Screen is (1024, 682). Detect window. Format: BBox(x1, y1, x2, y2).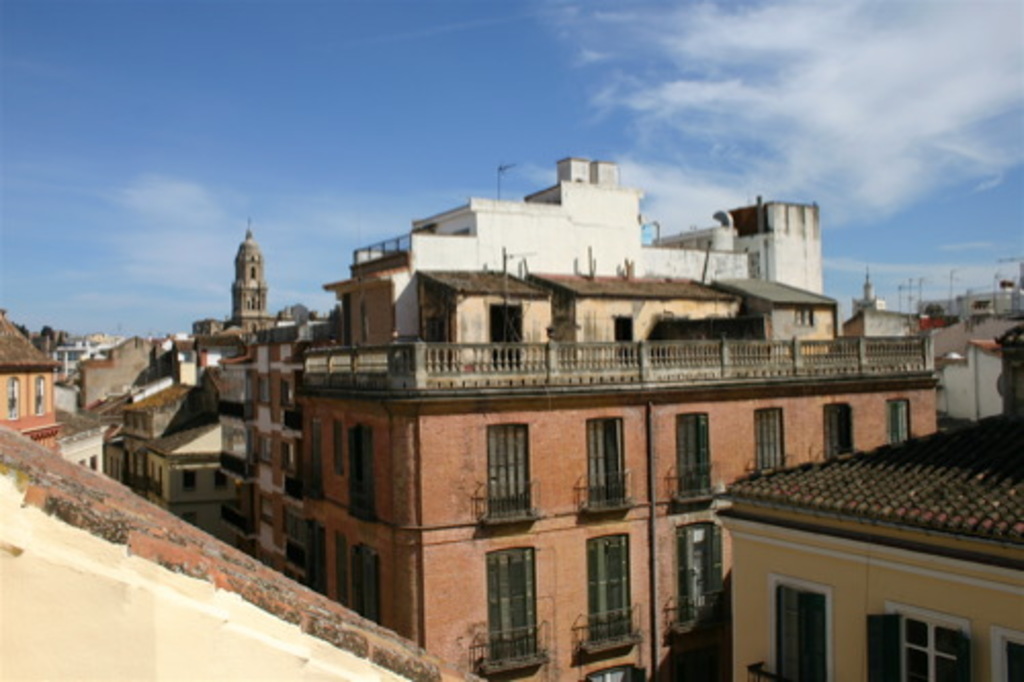
BBox(354, 543, 381, 629).
